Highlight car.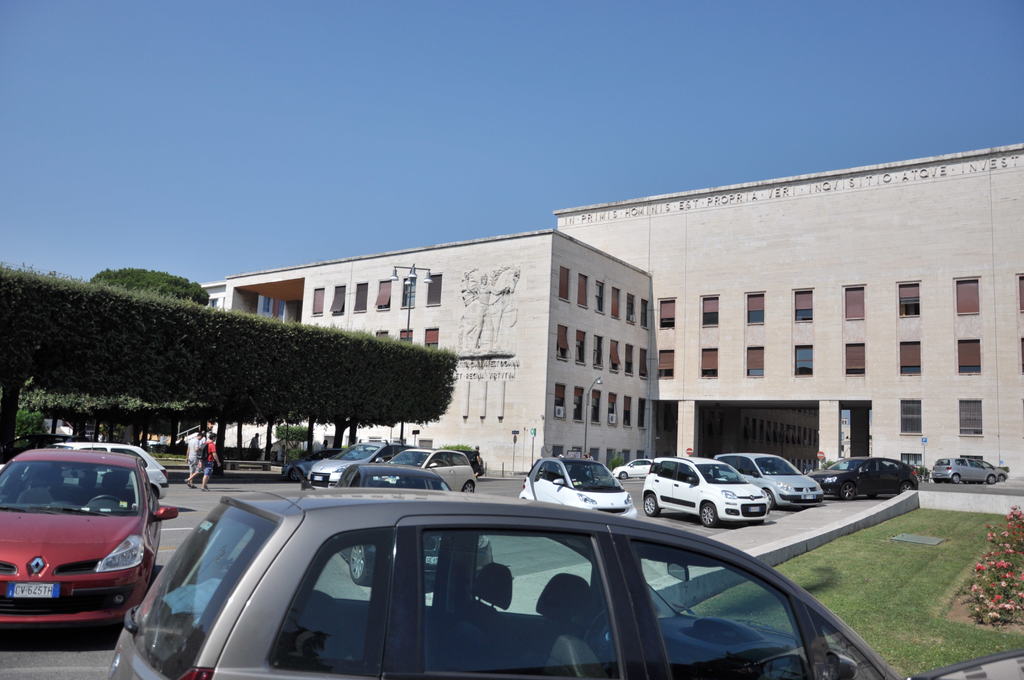
Highlighted region: 381,446,478,494.
